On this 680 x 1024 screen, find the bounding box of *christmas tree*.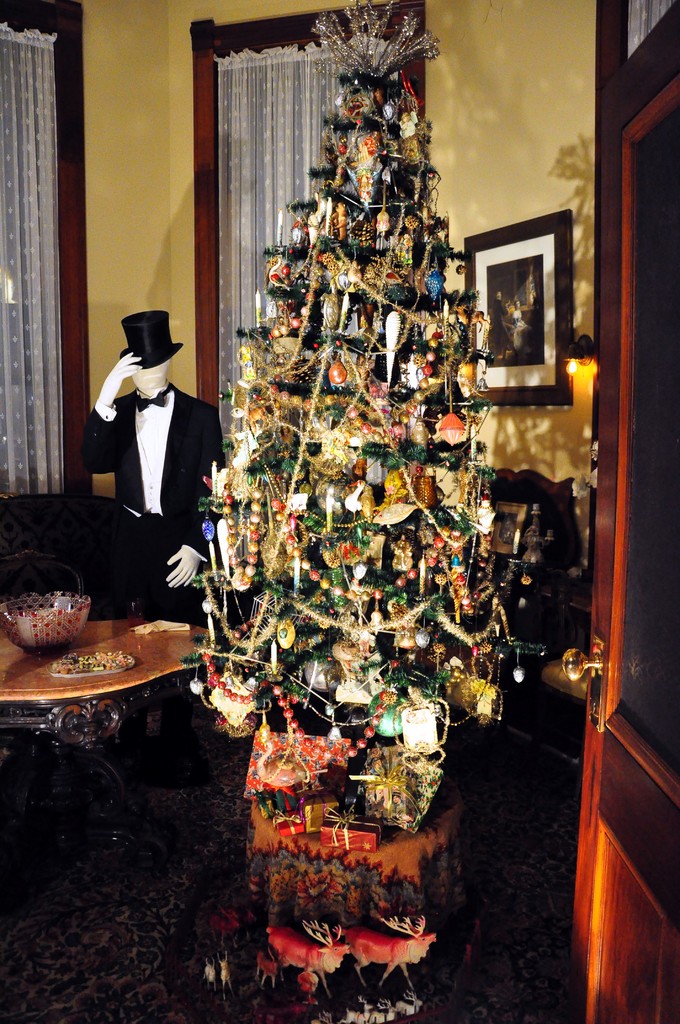
Bounding box: box=[185, 0, 518, 800].
